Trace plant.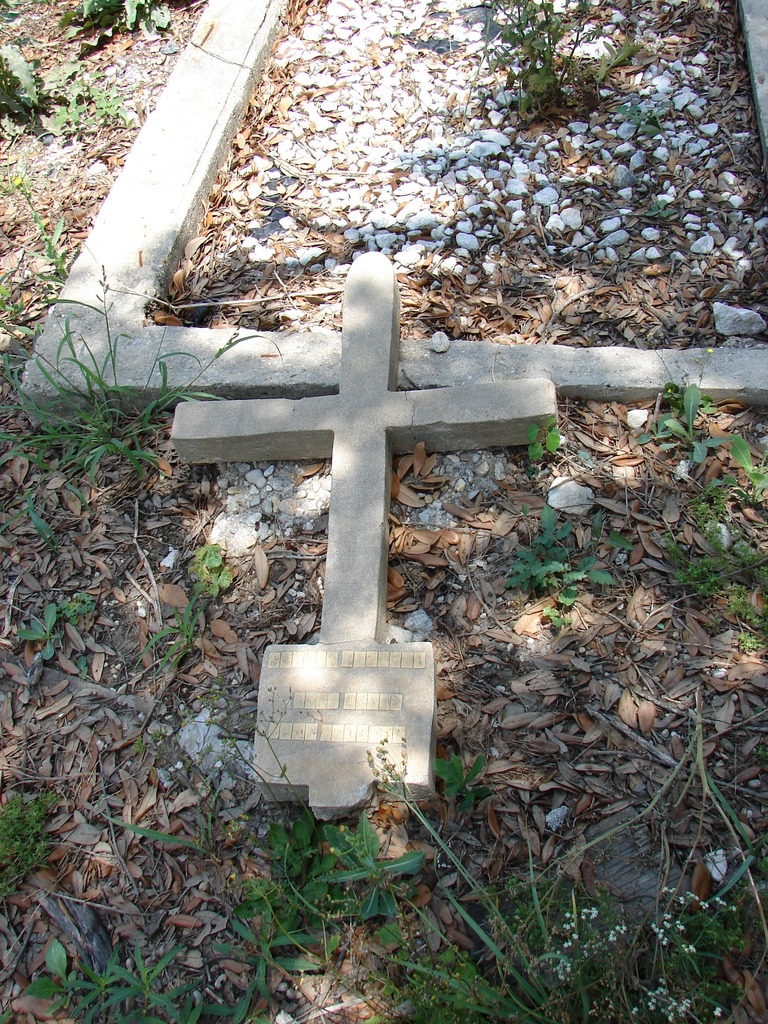
Traced to x1=360 y1=732 x2=767 y2=1021.
